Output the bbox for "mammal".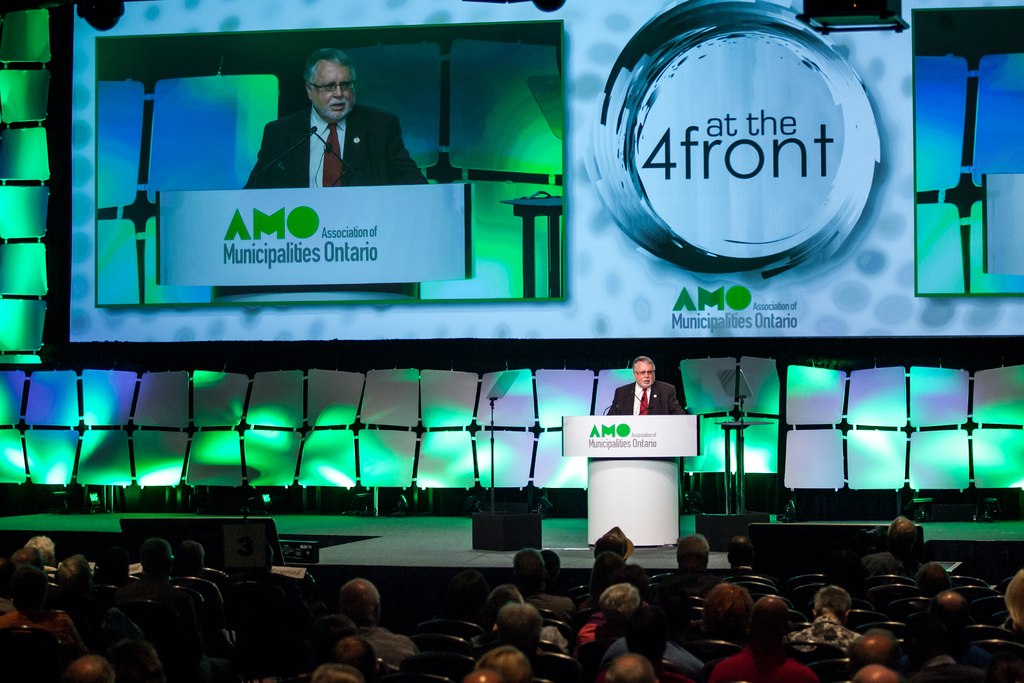
rect(844, 625, 910, 672).
